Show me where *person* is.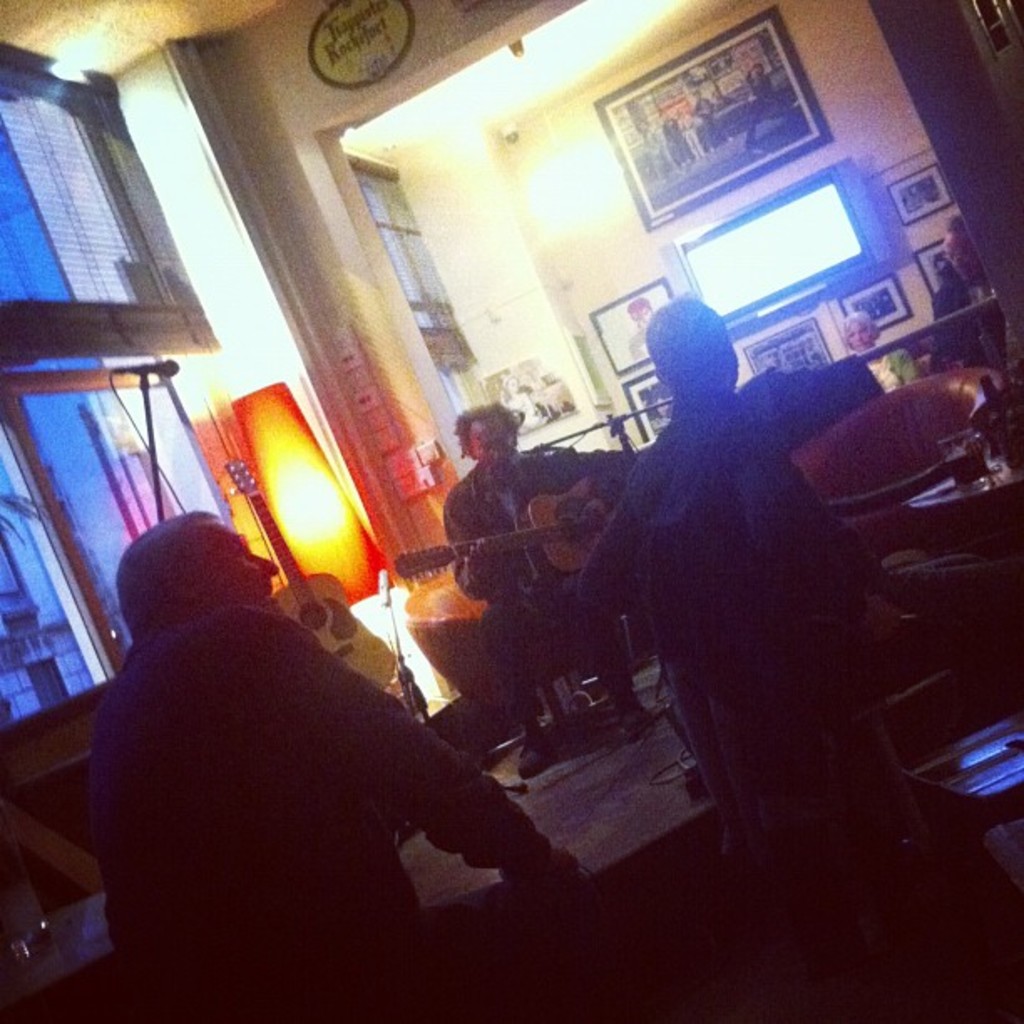
*person* is at detection(561, 269, 905, 905).
